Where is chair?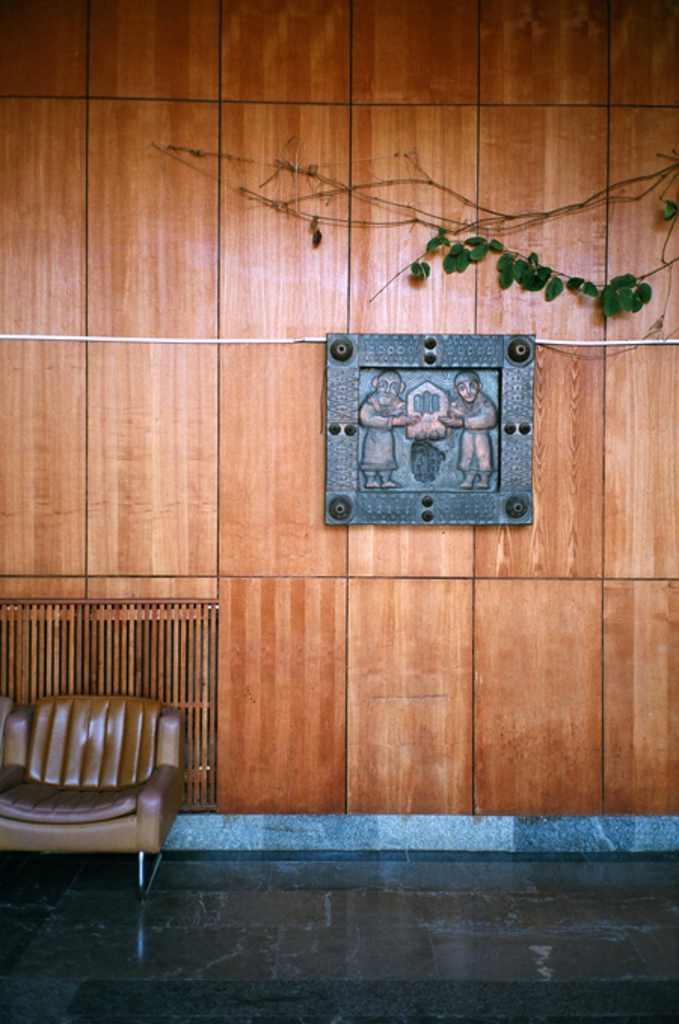
{"left": 0, "top": 709, "right": 195, "bottom": 911}.
